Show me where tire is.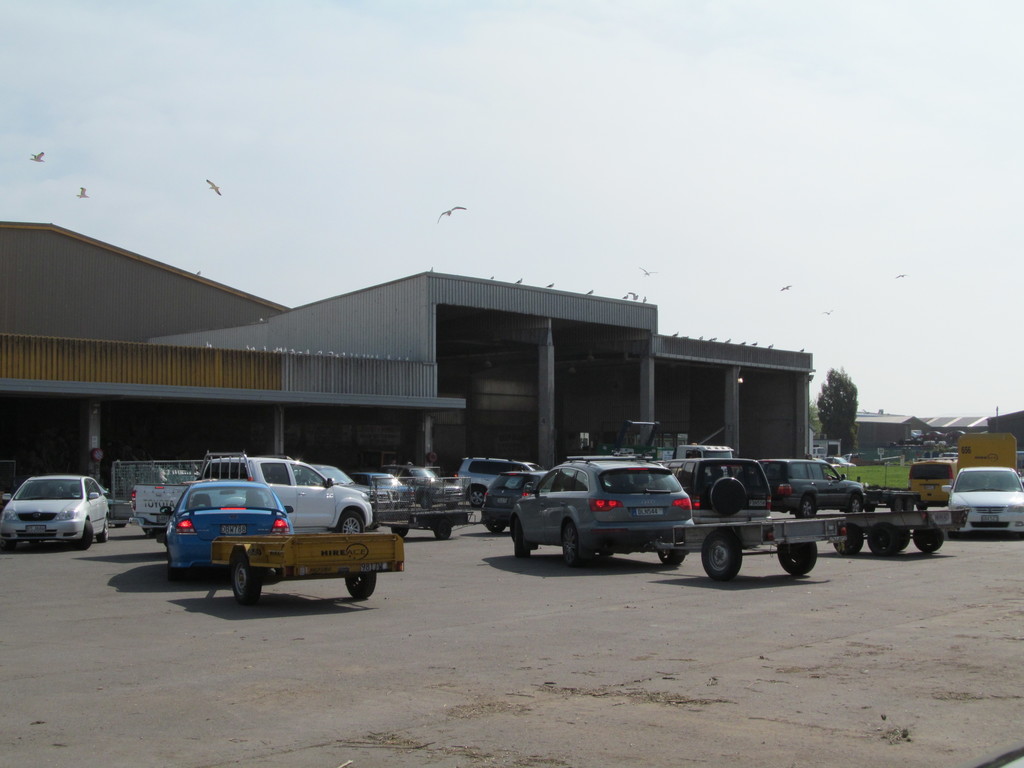
tire is at 558,516,579,566.
